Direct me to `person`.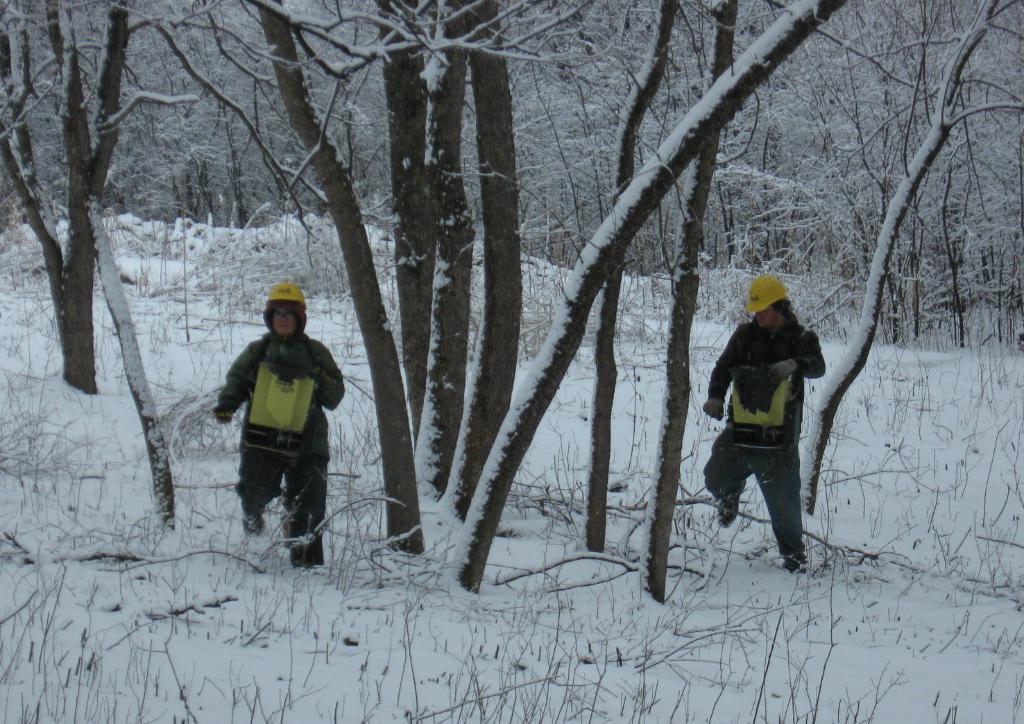
Direction: bbox(698, 272, 828, 577).
